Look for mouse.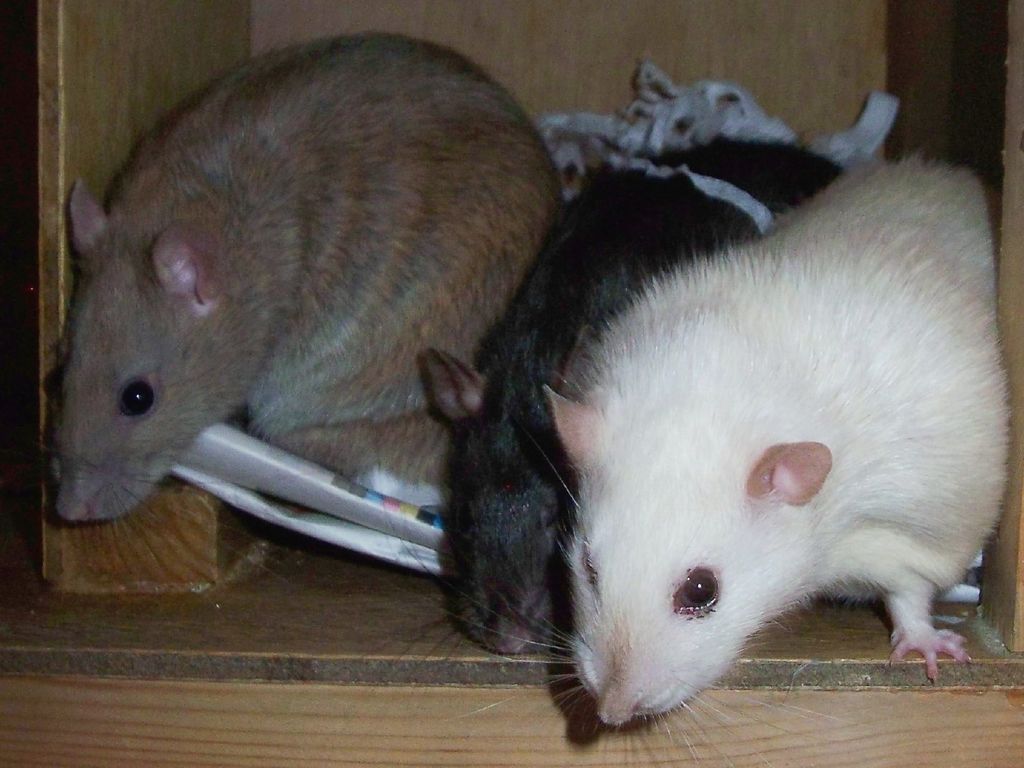
Found: bbox(401, 146, 1013, 767).
